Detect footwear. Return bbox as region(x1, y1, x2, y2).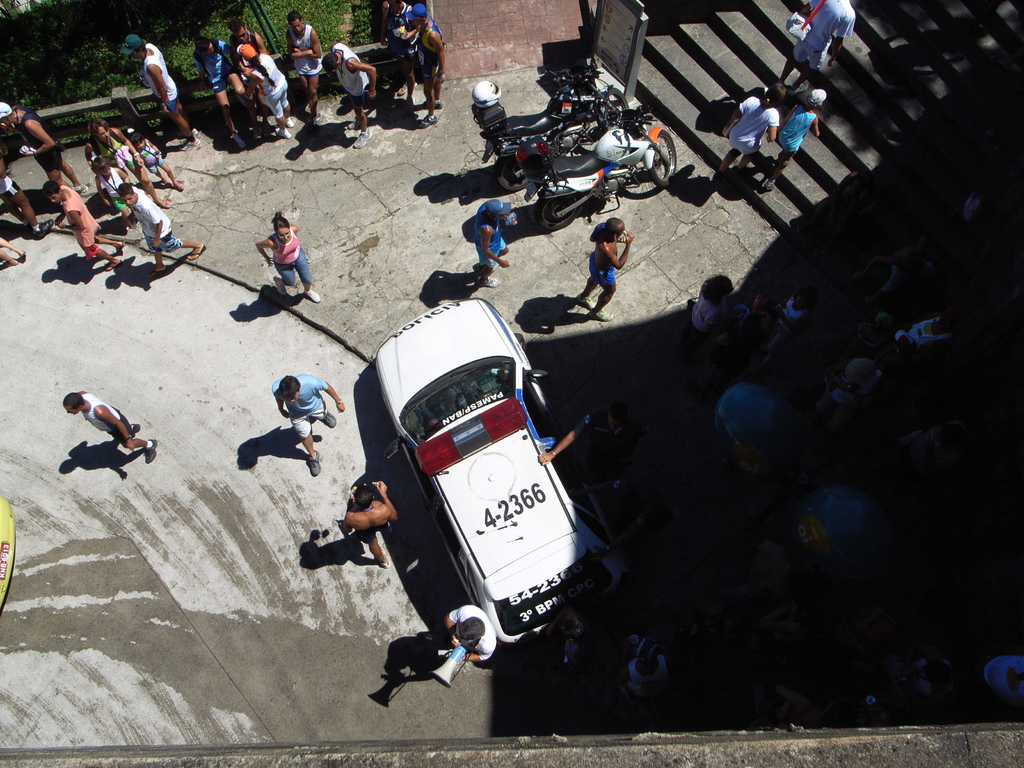
region(172, 173, 185, 189).
